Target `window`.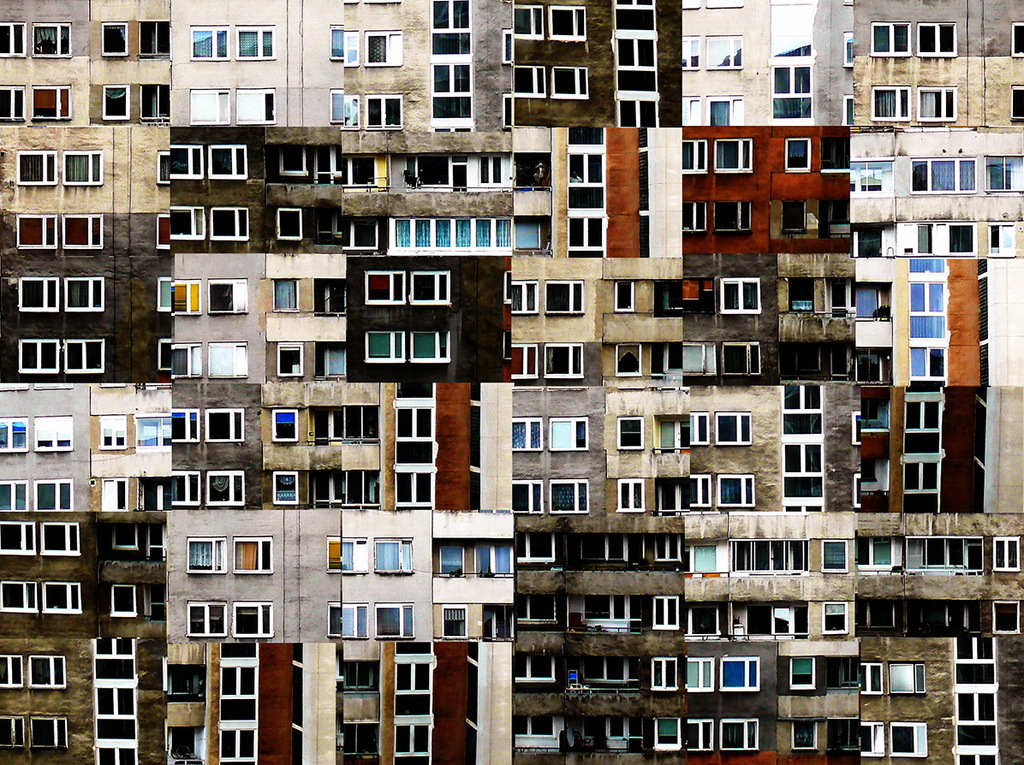
Target region: (x1=390, y1=713, x2=434, y2=764).
